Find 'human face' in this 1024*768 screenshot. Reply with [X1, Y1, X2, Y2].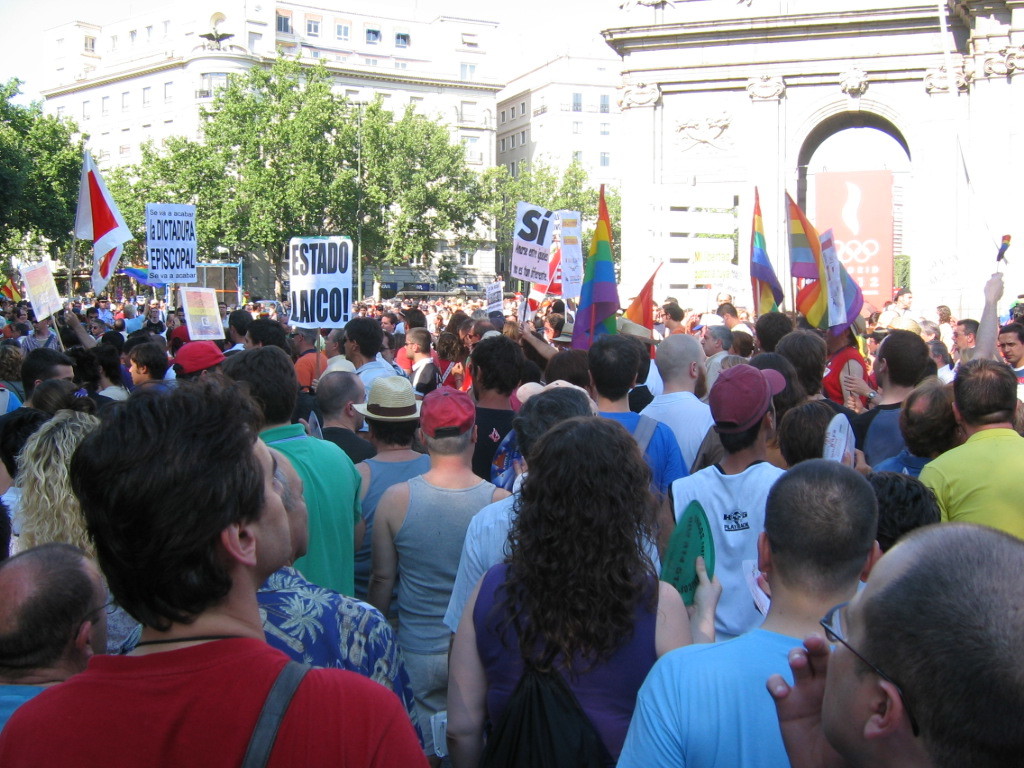
[333, 336, 338, 351].
